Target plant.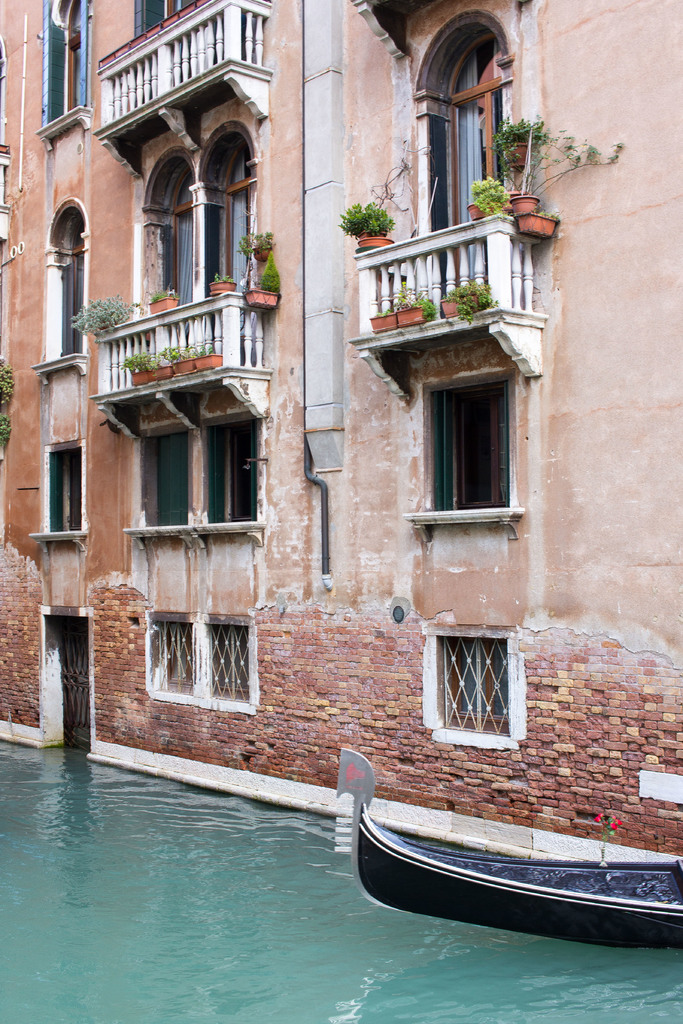
Target region: box(468, 171, 507, 211).
